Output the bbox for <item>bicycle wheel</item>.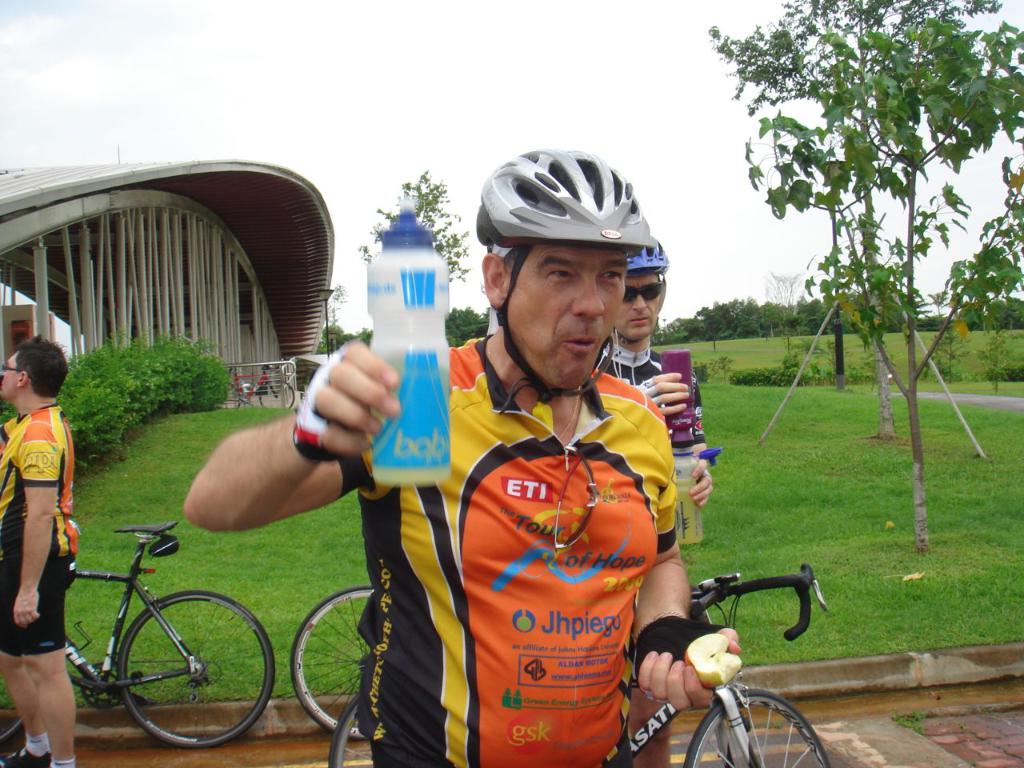
select_region(0, 677, 23, 751).
